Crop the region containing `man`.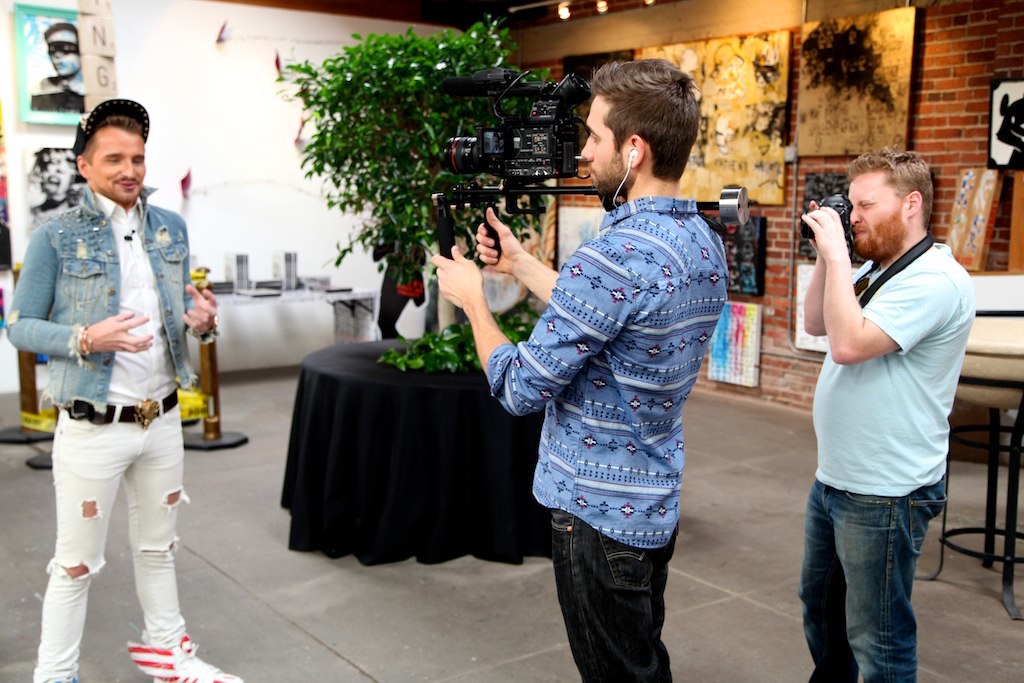
Crop region: [795,146,973,682].
